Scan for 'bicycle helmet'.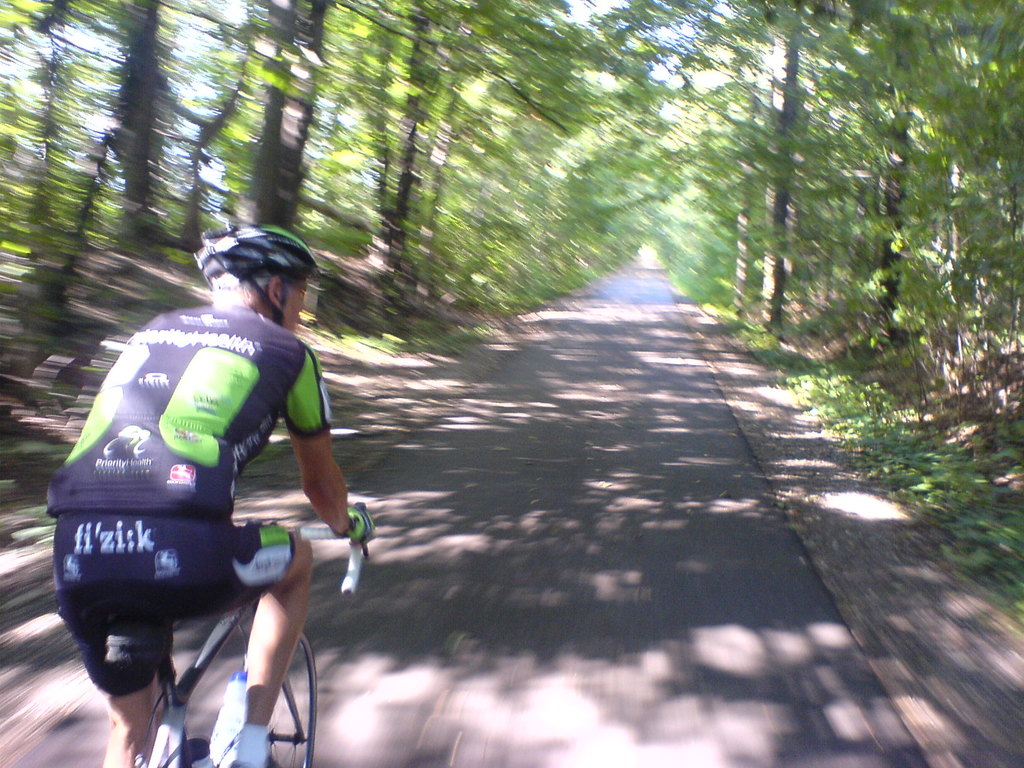
Scan result: crop(190, 223, 313, 335).
